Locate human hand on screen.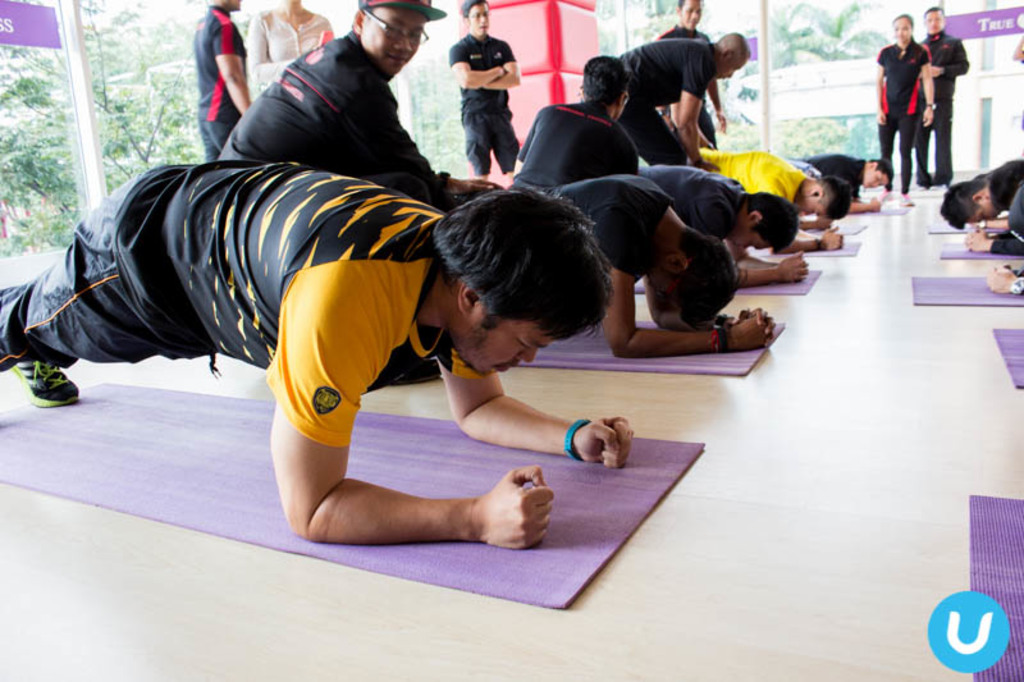
On screen at 773:250:810:282.
